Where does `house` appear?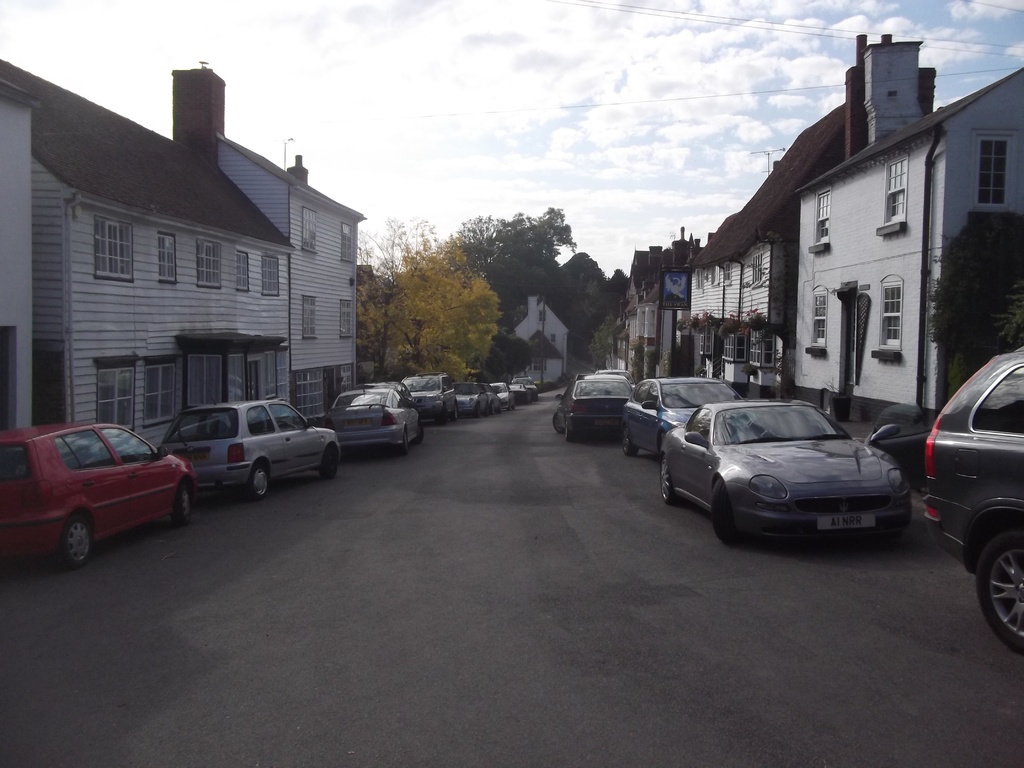
Appears at {"left": 794, "top": 27, "right": 1023, "bottom": 435}.
